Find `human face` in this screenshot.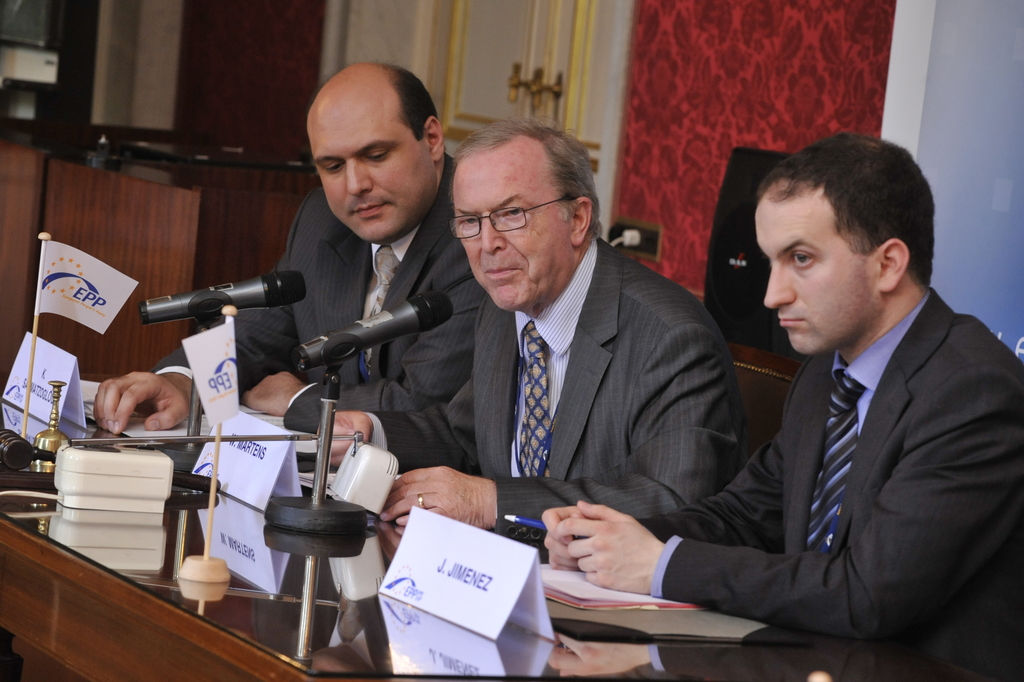
The bounding box for `human face` is 454:162:571:312.
